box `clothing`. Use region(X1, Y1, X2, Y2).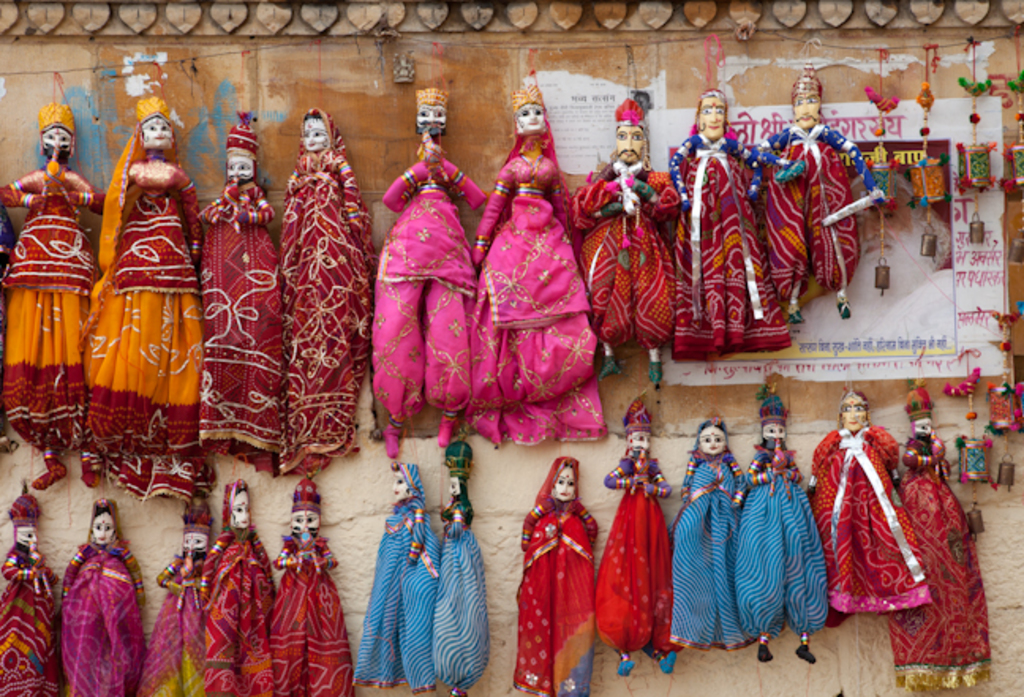
region(201, 171, 286, 465).
